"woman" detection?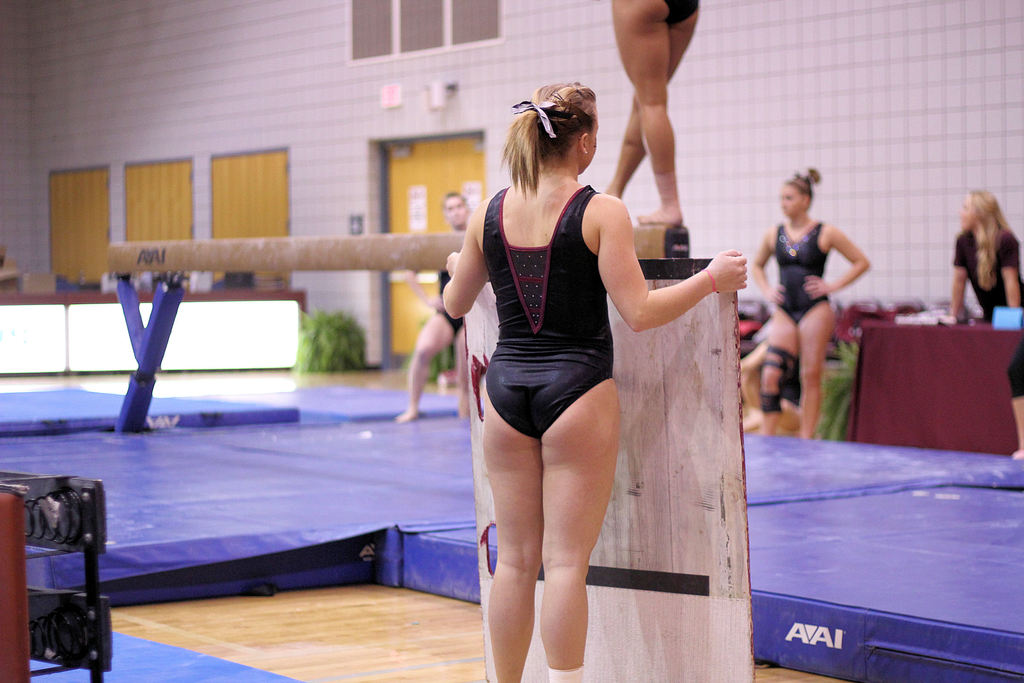
select_region(431, 100, 710, 667)
